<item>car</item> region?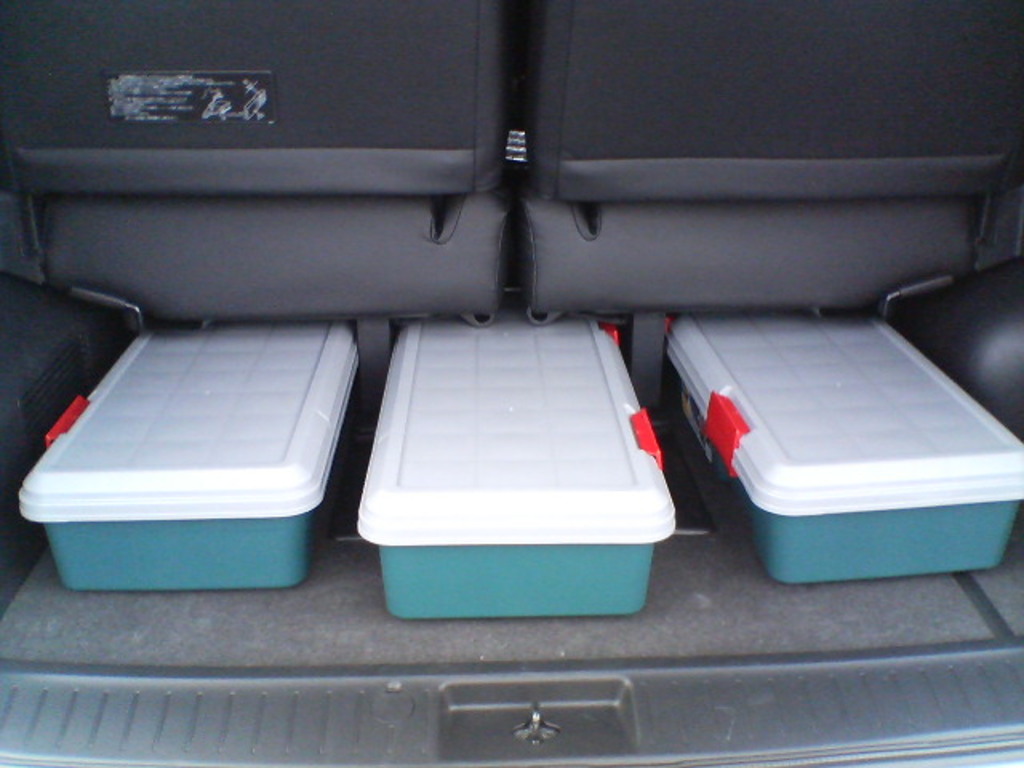
(left=0, top=0, right=1022, bottom=766)
